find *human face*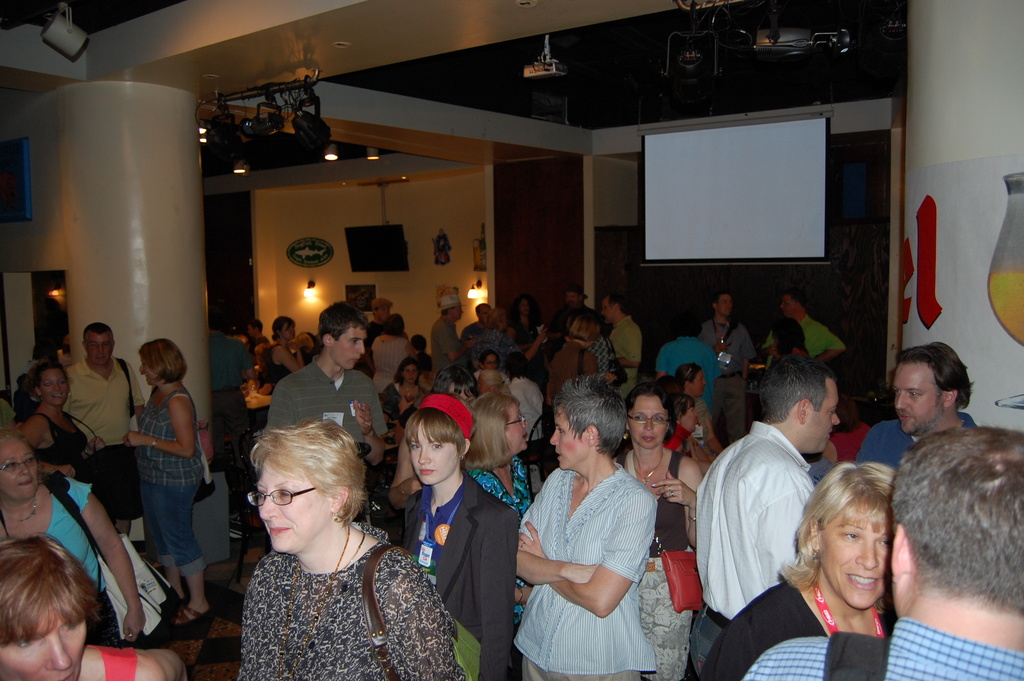
626:398:666:451
